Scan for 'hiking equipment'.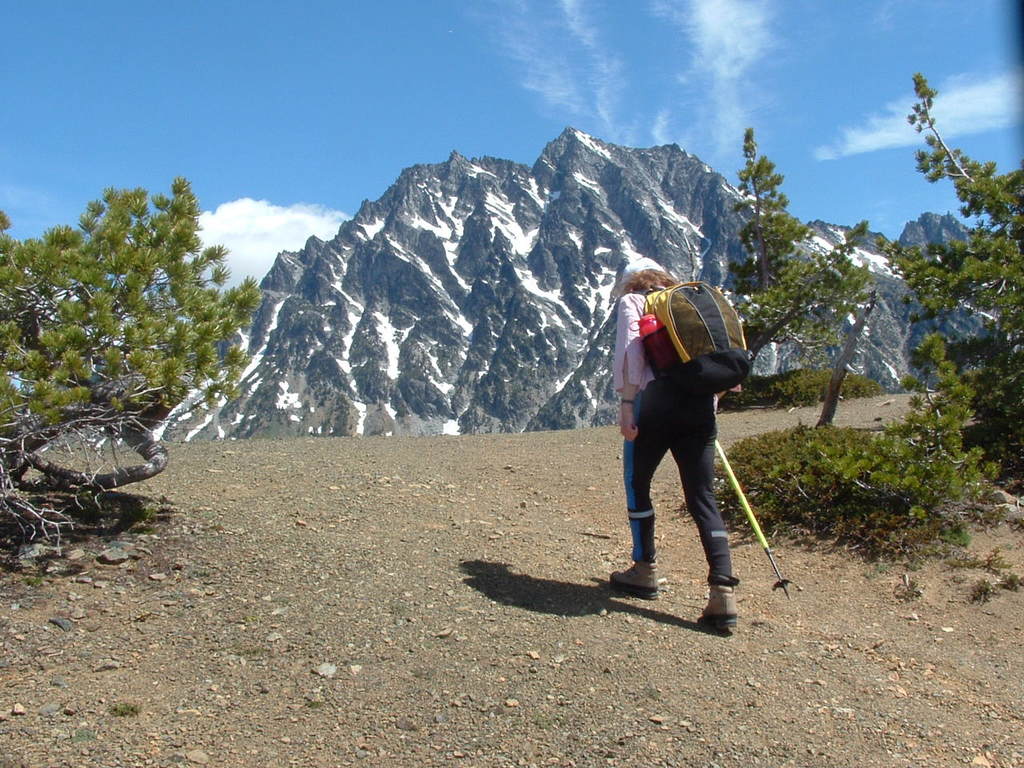
Scan result: (left=627, top=277, right=755, bottom=414).
